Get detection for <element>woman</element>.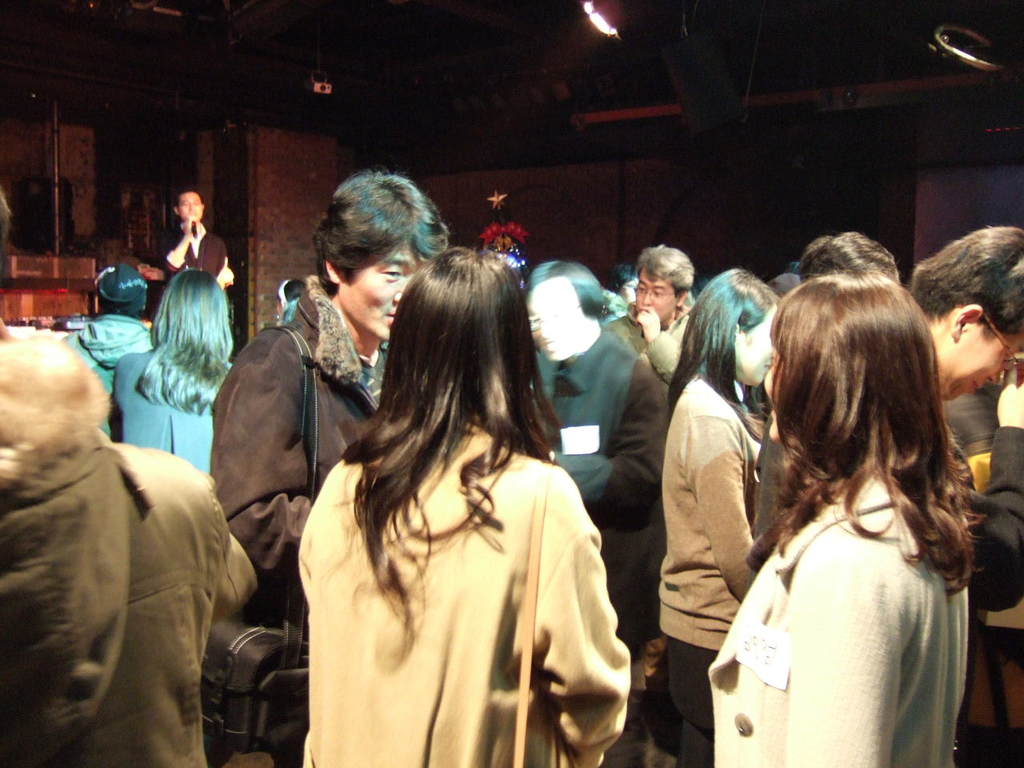
Detection: {"left": 109, "top": 271, "right": 233, "bottom": 478}.
